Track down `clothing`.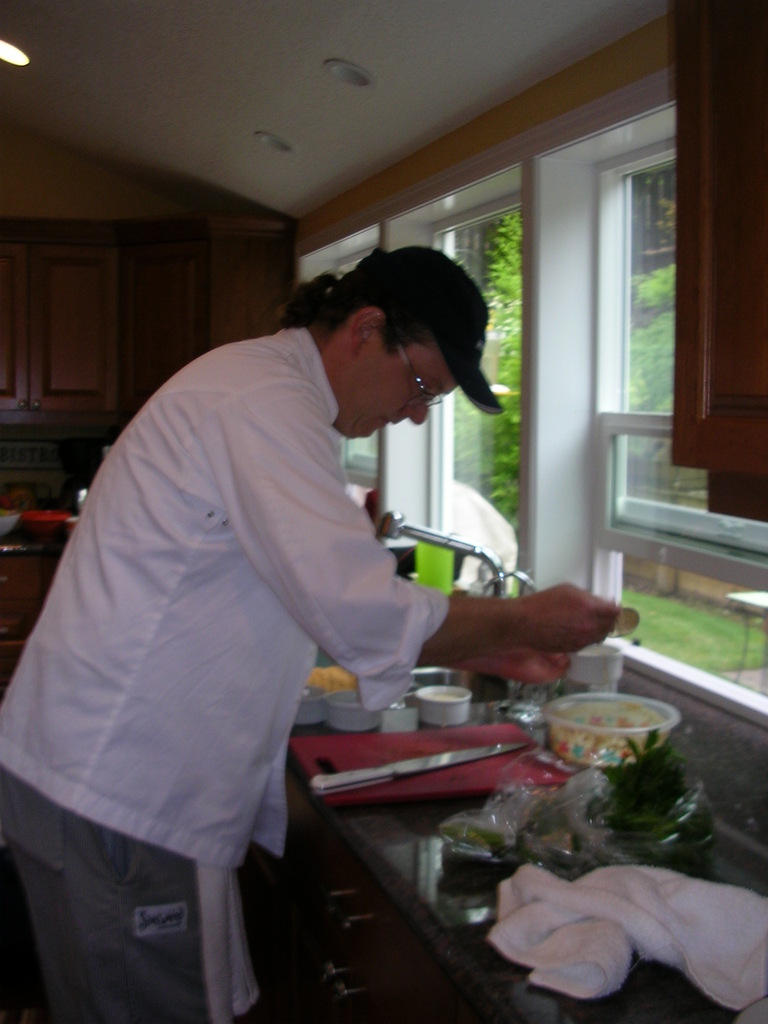
Tracked to l=10, t=289, r=488, b=934.
